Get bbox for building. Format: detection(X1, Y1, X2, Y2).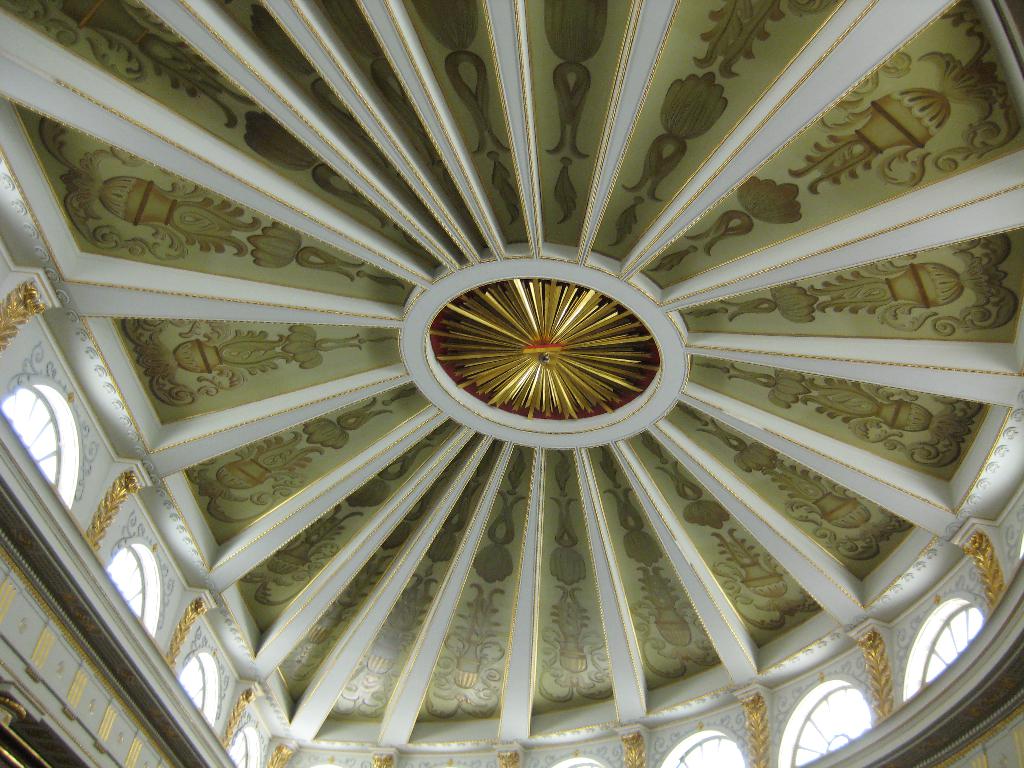
detection(0, 0, 1023, 767).
